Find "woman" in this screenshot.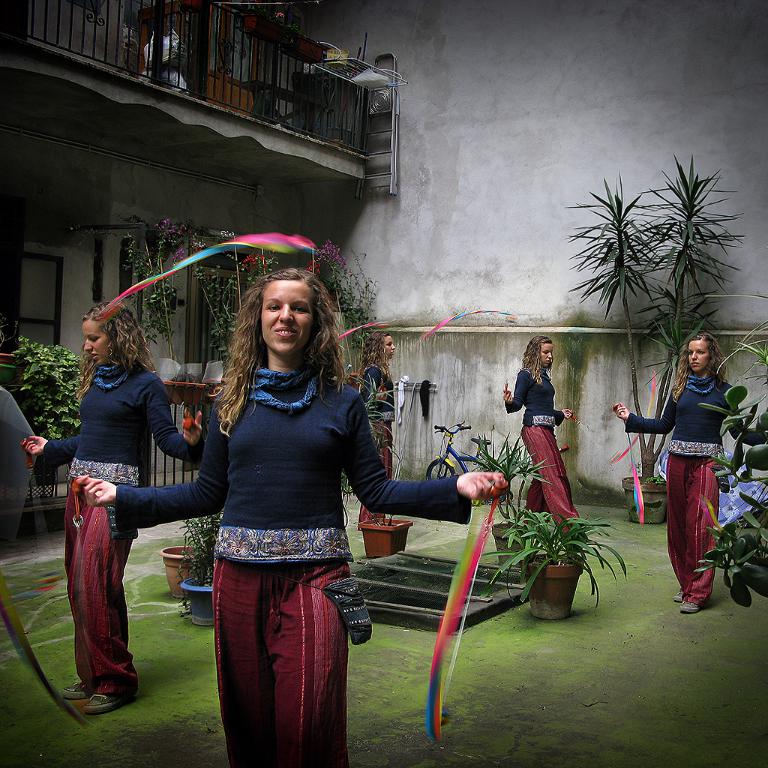
The bounding box for "woman" is 500,335,579,535.
